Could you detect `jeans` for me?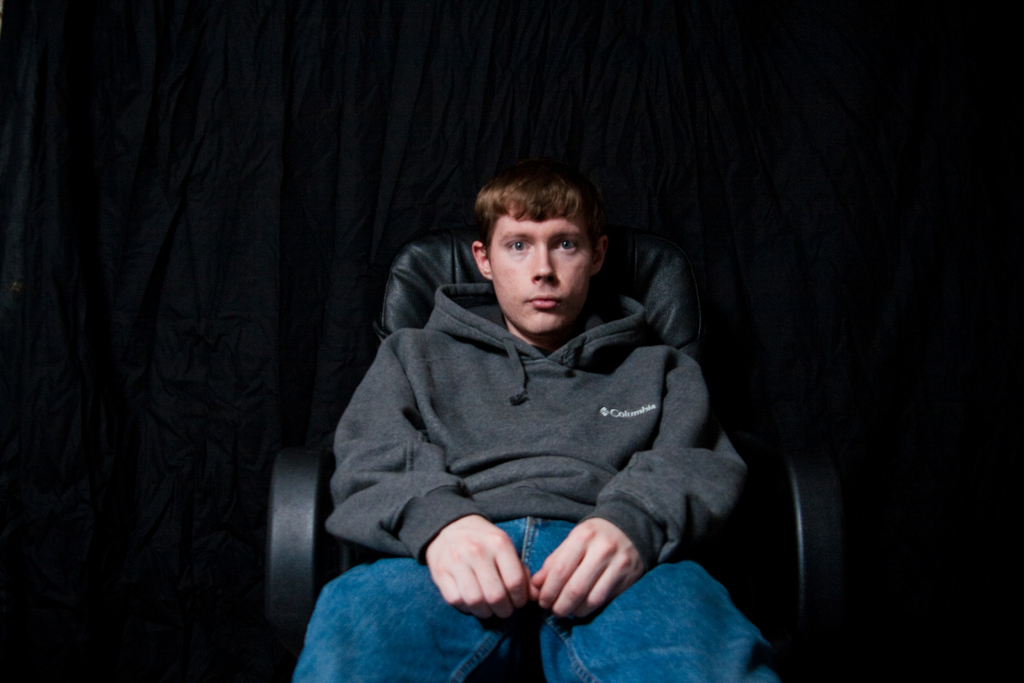
Detection result: detection(287, 470, 738, 675).
